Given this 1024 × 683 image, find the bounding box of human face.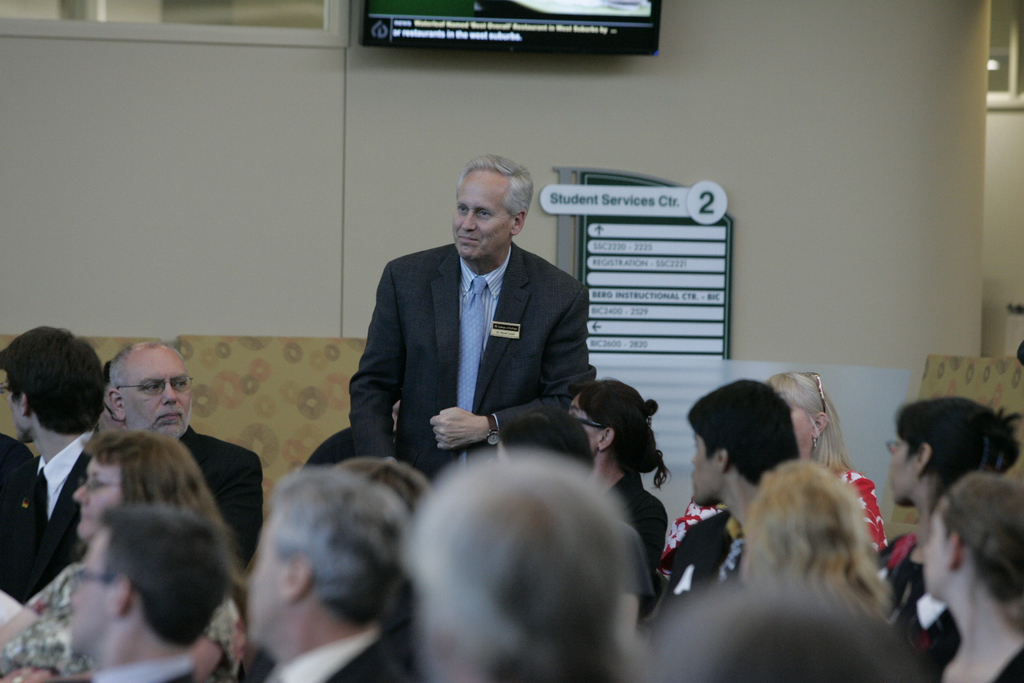
(451, 177, 512, 262).
